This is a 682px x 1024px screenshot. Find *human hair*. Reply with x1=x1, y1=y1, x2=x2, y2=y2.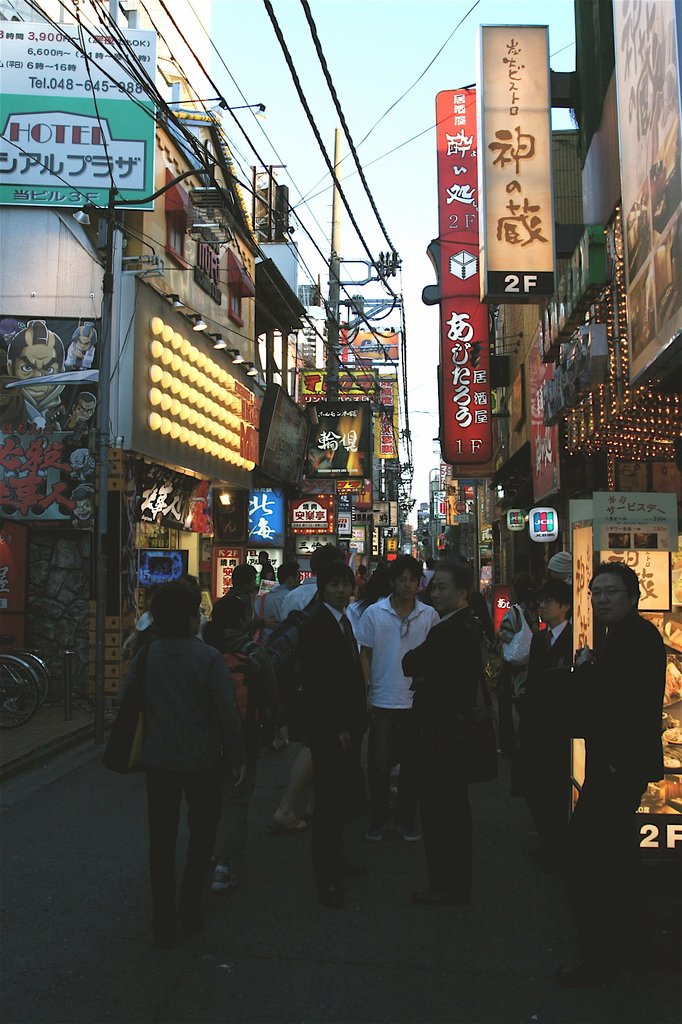
x1=386, y1=556, x2=423, y2=588.
